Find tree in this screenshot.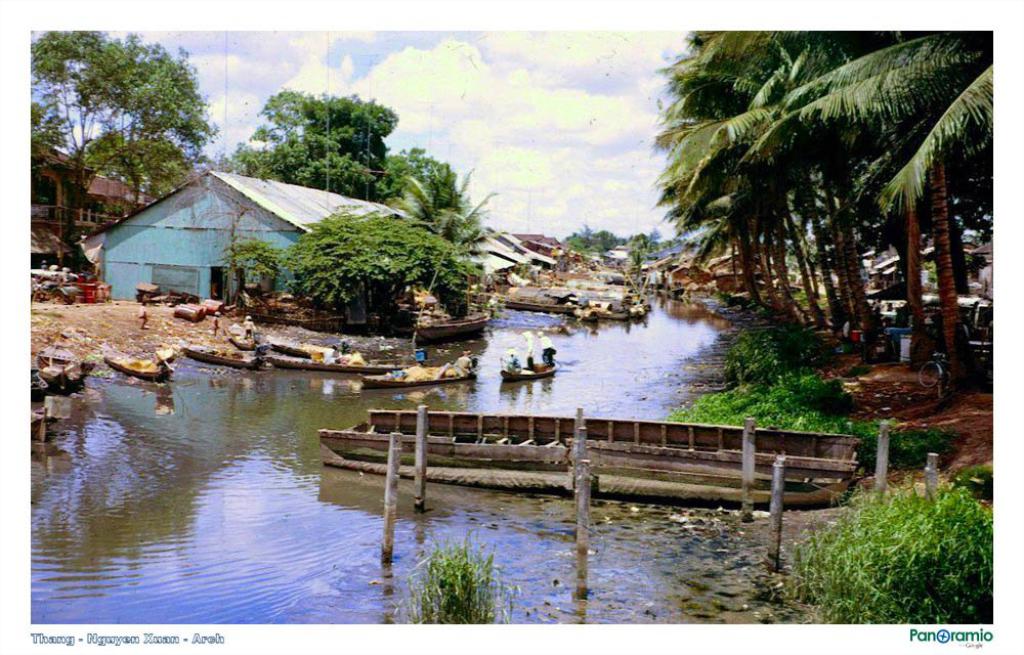
The bounding box for tree is x1=386 y1=154 x2=487 y2=244.
